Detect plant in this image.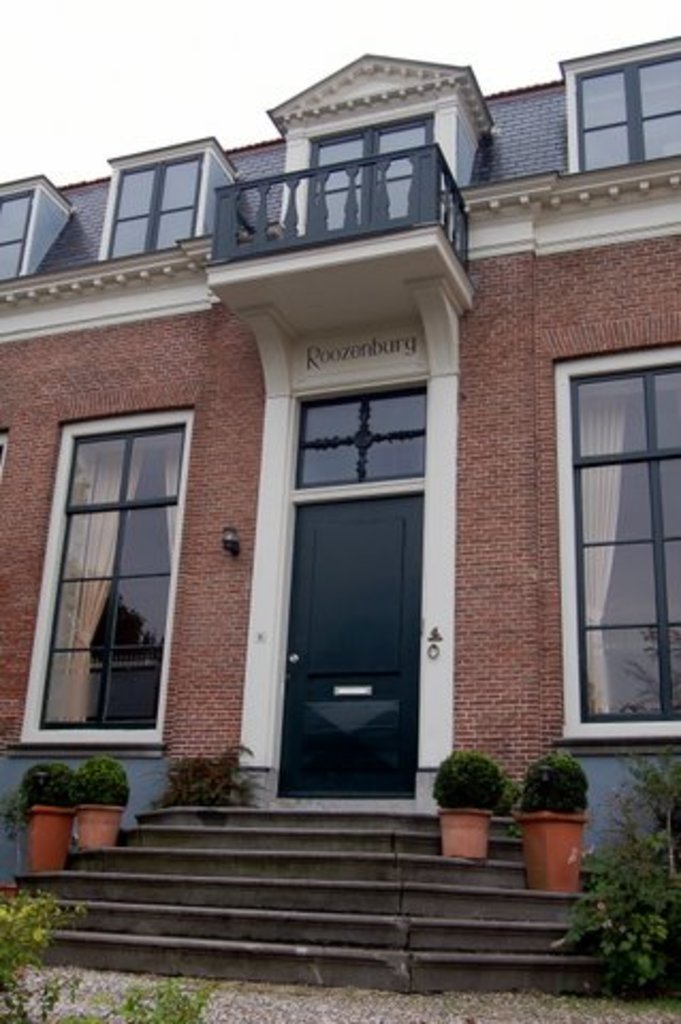
Detection: 433, 749, 502, 809.
